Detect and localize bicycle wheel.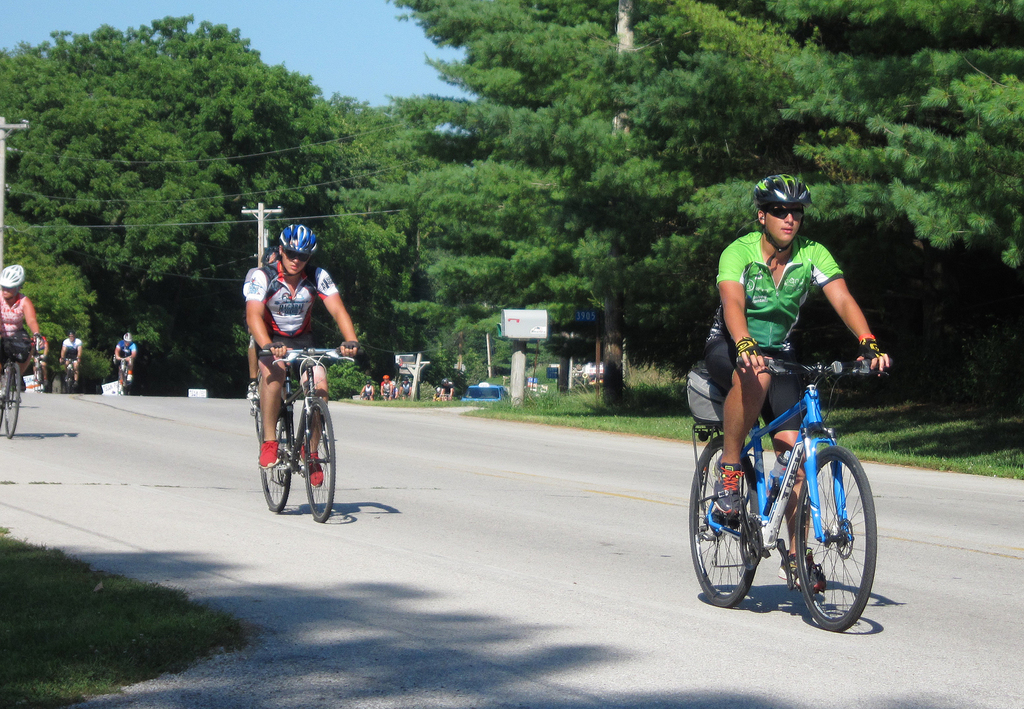
Localized at [left=258, top=408, right=291, bottom=514].
